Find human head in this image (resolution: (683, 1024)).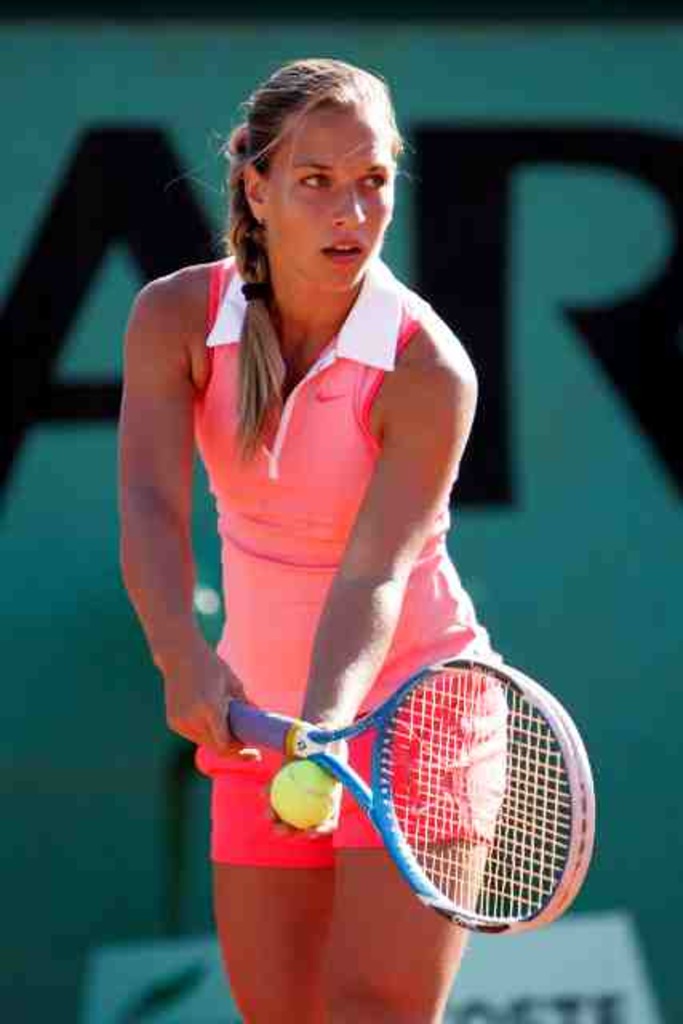
select_region(224, 66, 406, 302).
